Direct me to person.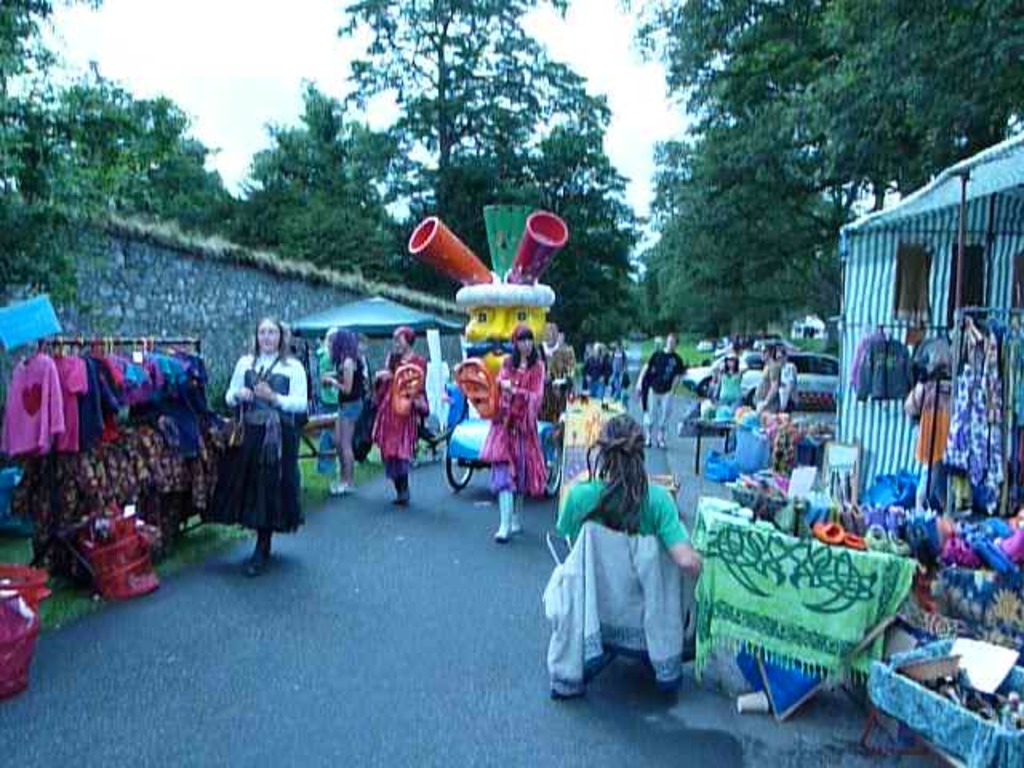
Direction: (left=477, top=326, right=542, bottom=538).
